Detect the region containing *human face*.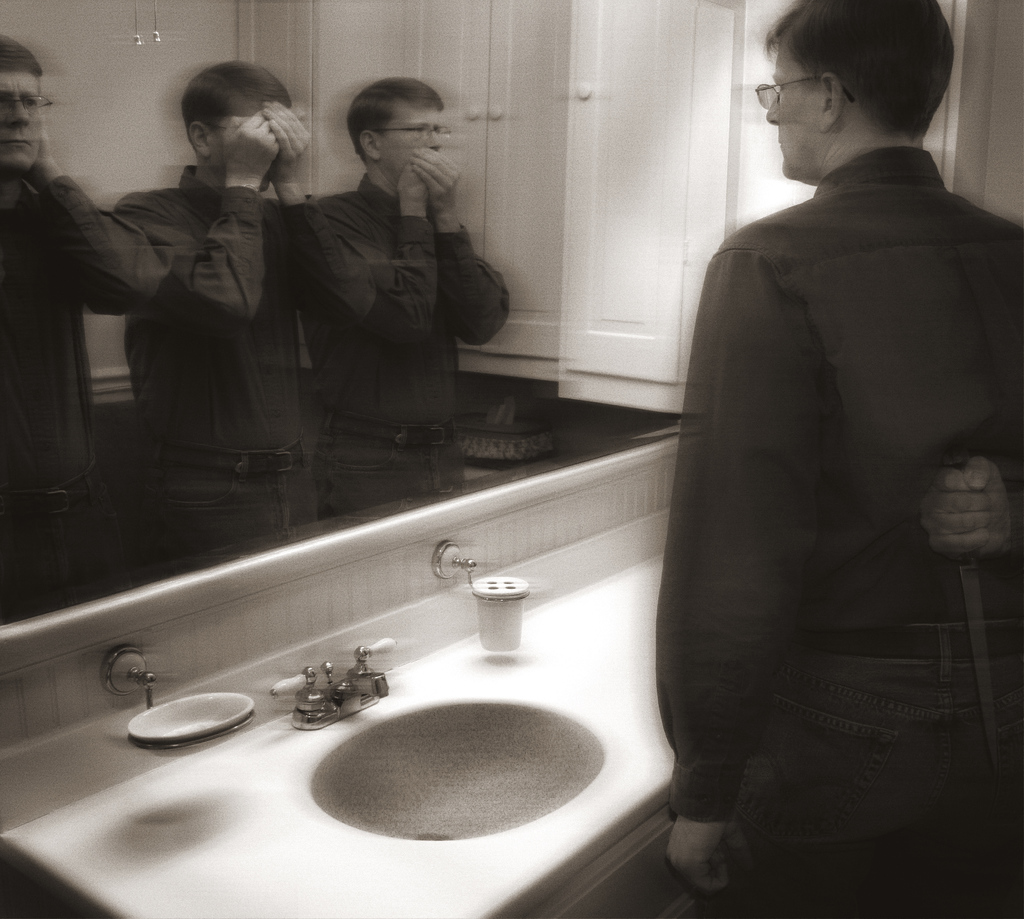
Rect(765, 52, 817, 175).
